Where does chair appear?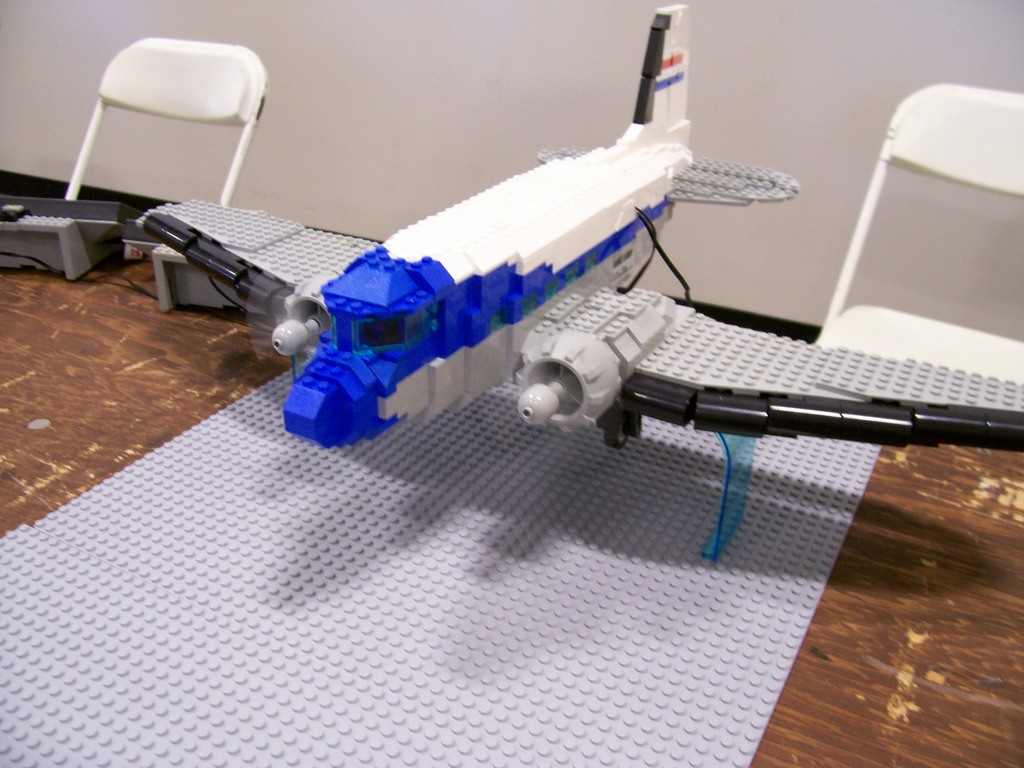
Appears at [left=814, top=82, right=1023, bottom=387].
